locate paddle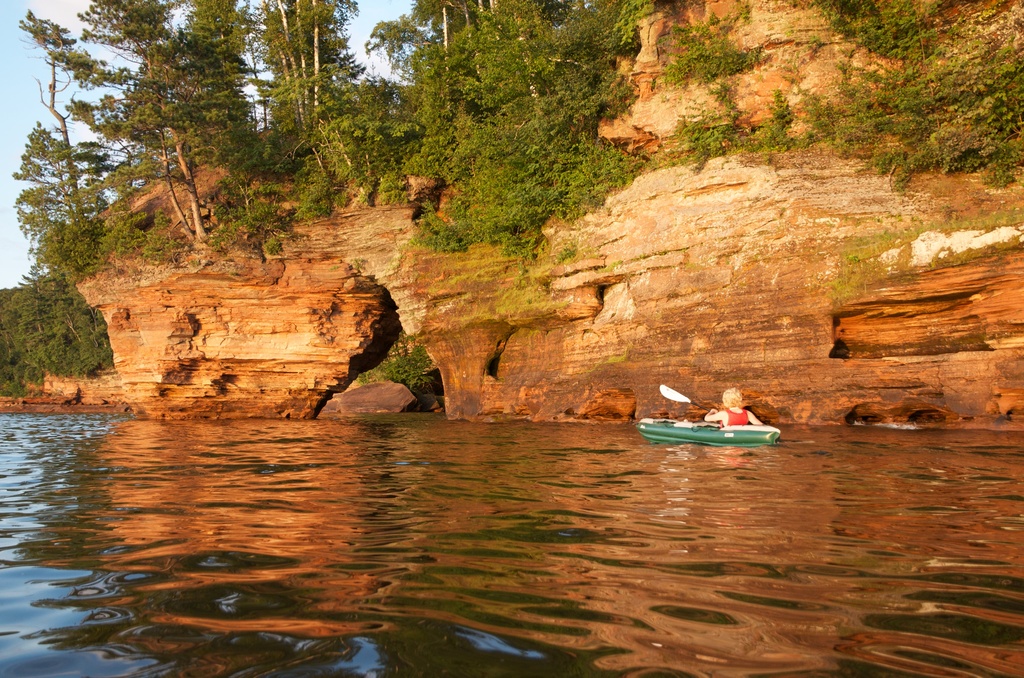
Rect(657, 382, 710, 414)
